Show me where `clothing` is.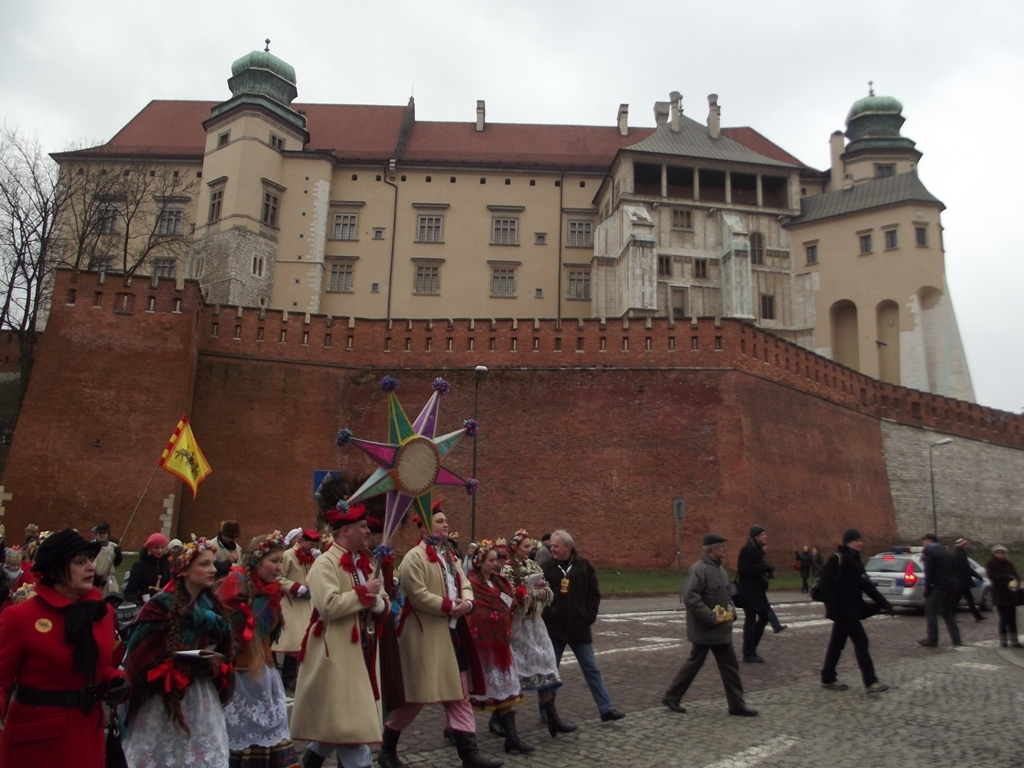
`clothing` is at <bbox>536, 542, 610, 732</bbox>.
